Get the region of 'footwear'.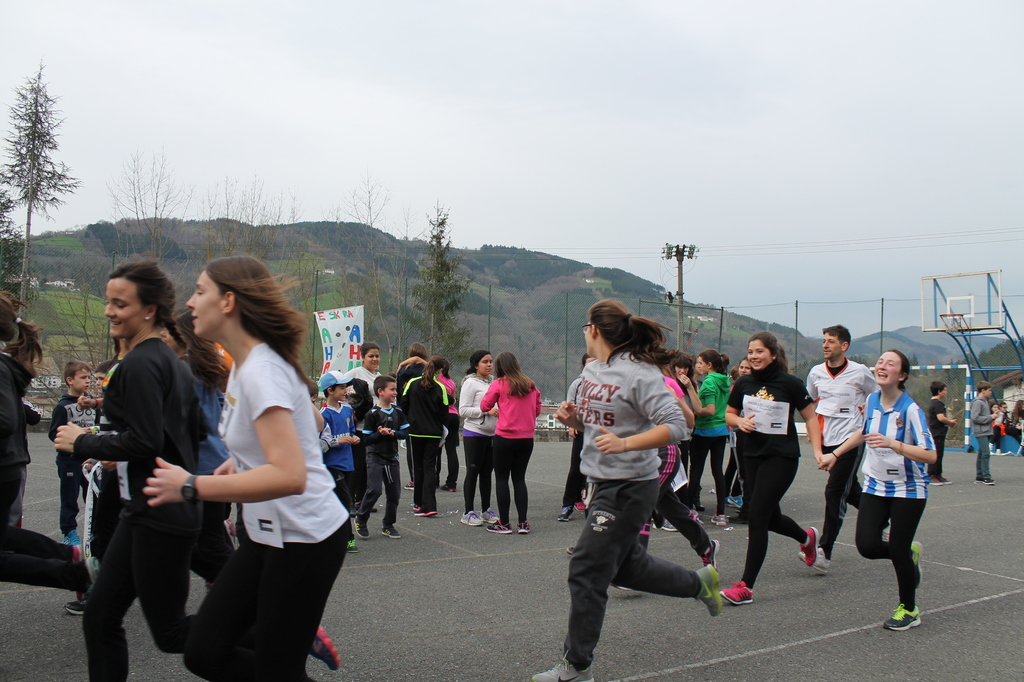
Rect(977, 476, 998, 487).
